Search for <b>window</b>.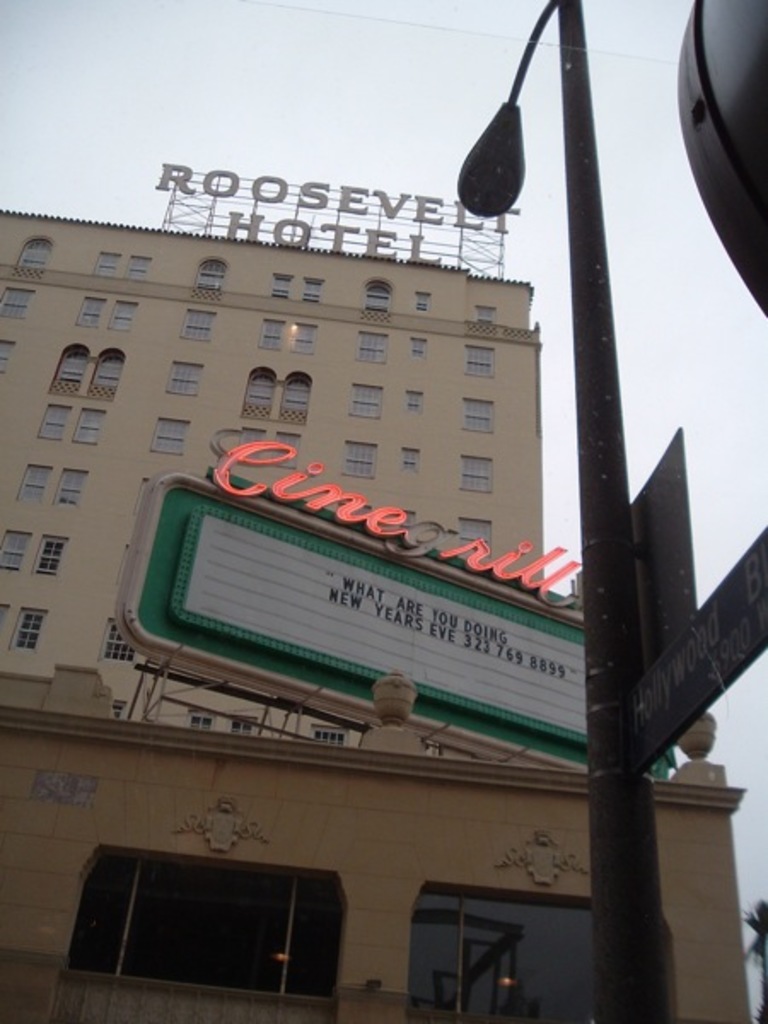
Found at pyautogui.locateOnScreen(19, 234, 44, 275).
